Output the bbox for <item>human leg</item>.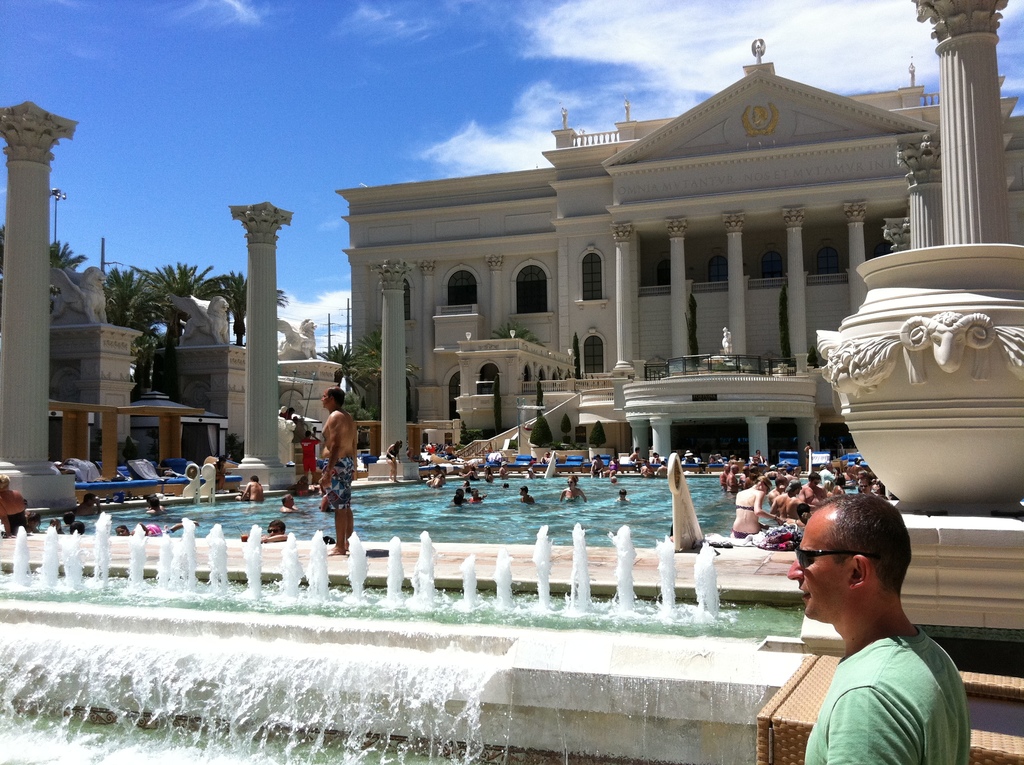
<box>342,456,353,552</box>.
